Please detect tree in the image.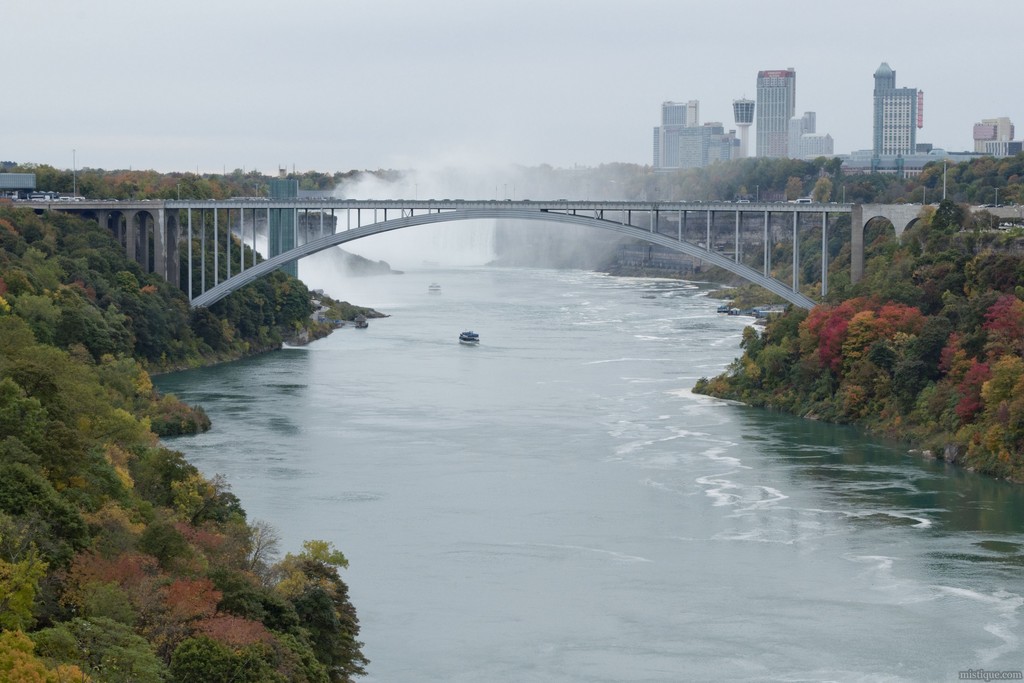
select_region(40, 525, 174, 636).
